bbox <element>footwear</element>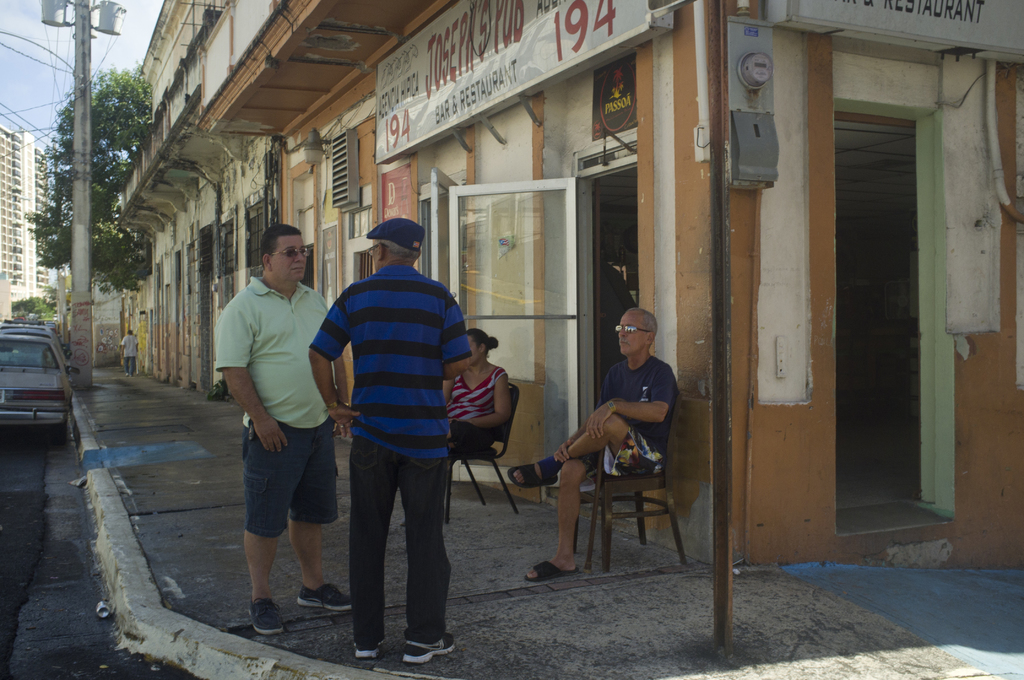
<box>401,626,454,665</box>
